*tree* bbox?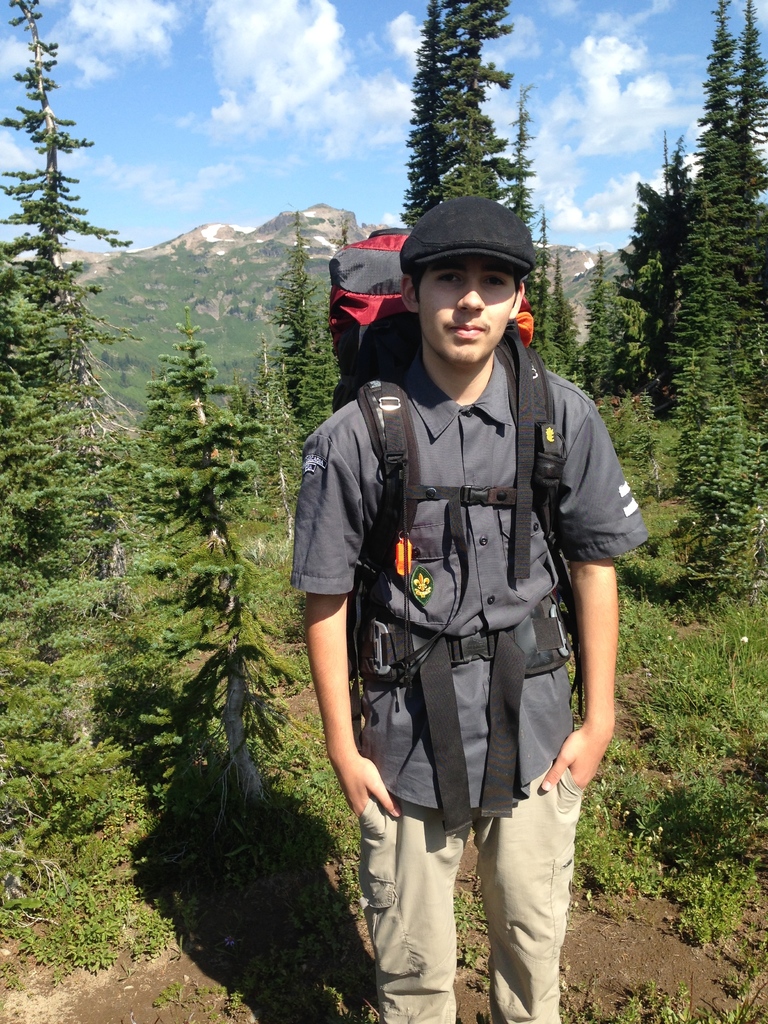
<bbox>175, 354, 273, 796</bbox>
